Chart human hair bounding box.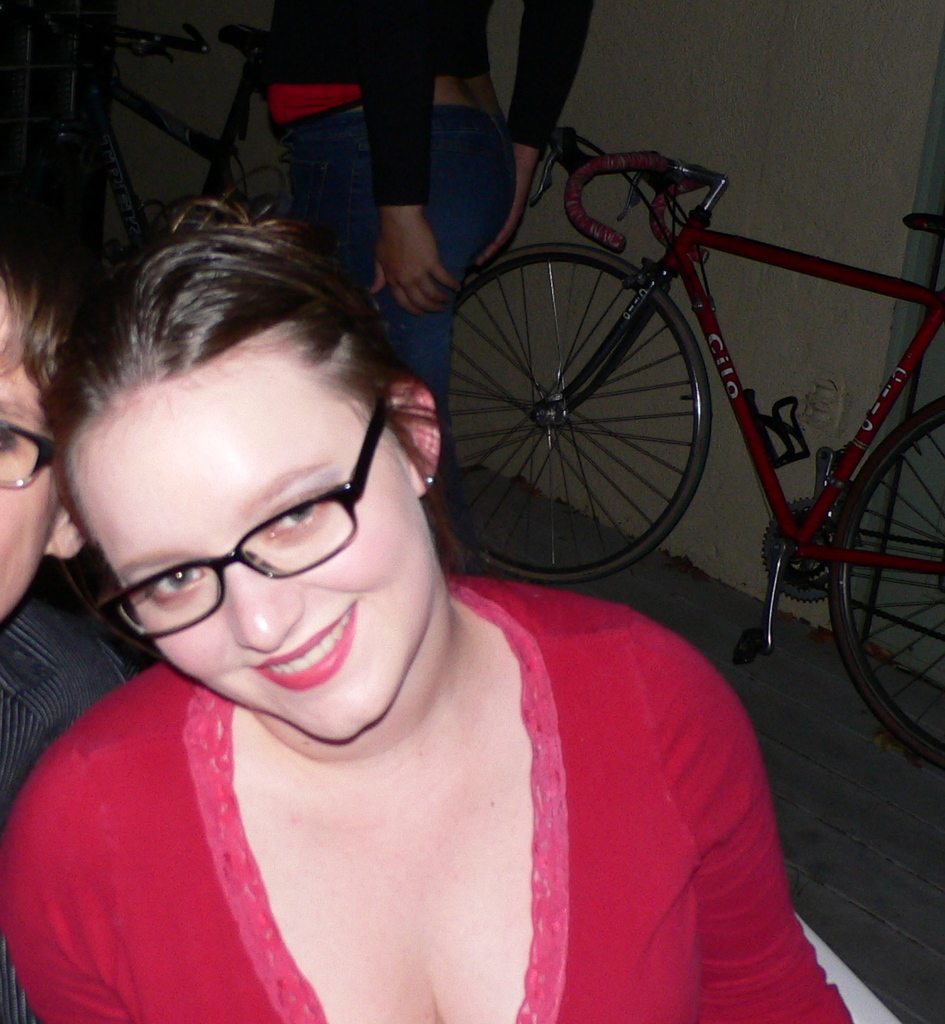
Charted: box=[23, 185, 463, 552].
